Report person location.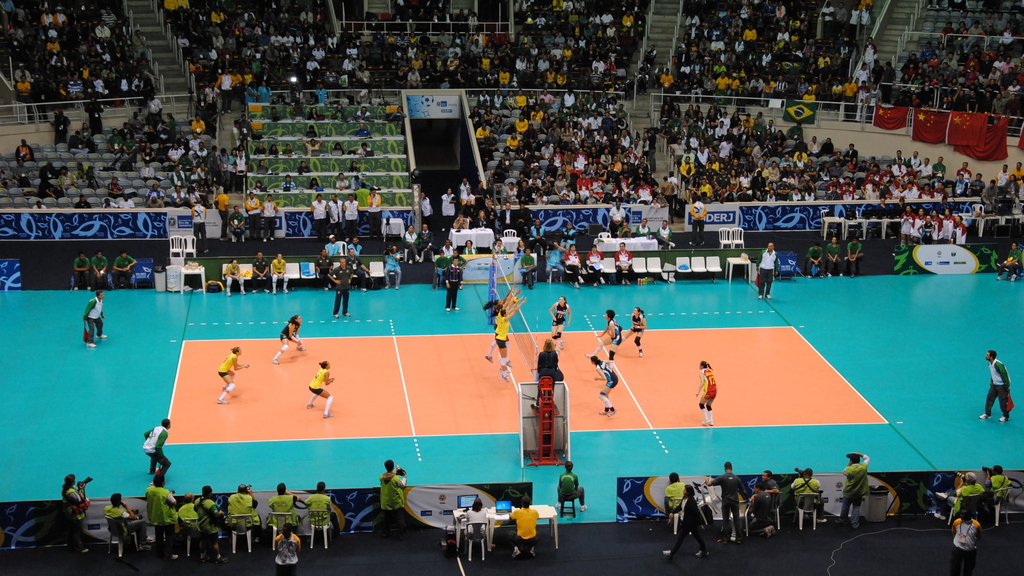
Report: bbox=(352, 103, 369, 119).
